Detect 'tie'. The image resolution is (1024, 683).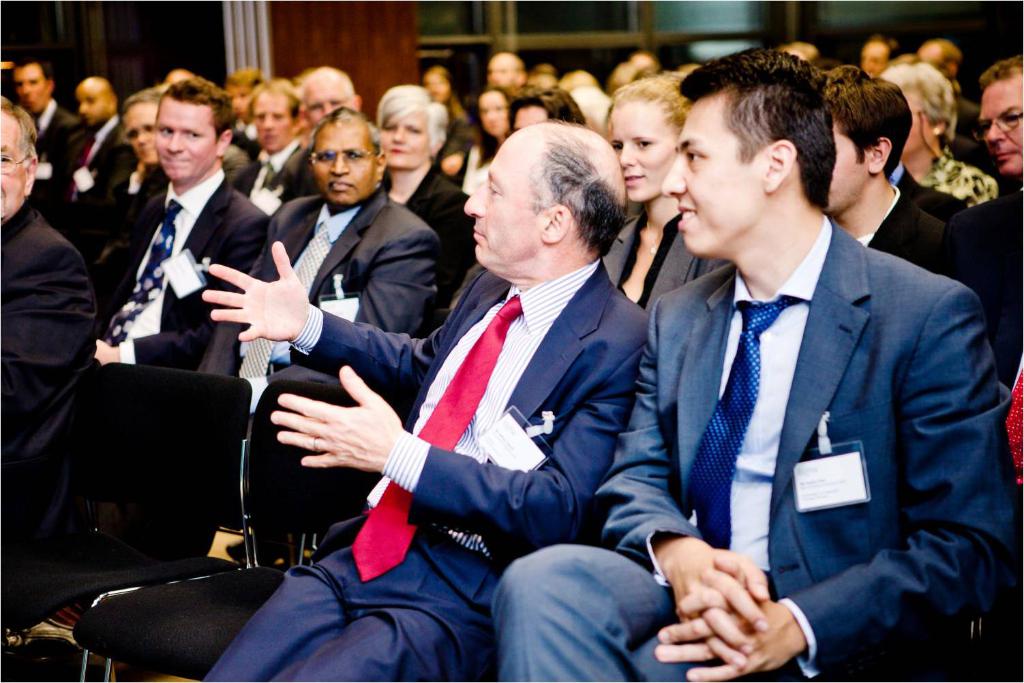
detection(1001, 360, 1023, 485).
